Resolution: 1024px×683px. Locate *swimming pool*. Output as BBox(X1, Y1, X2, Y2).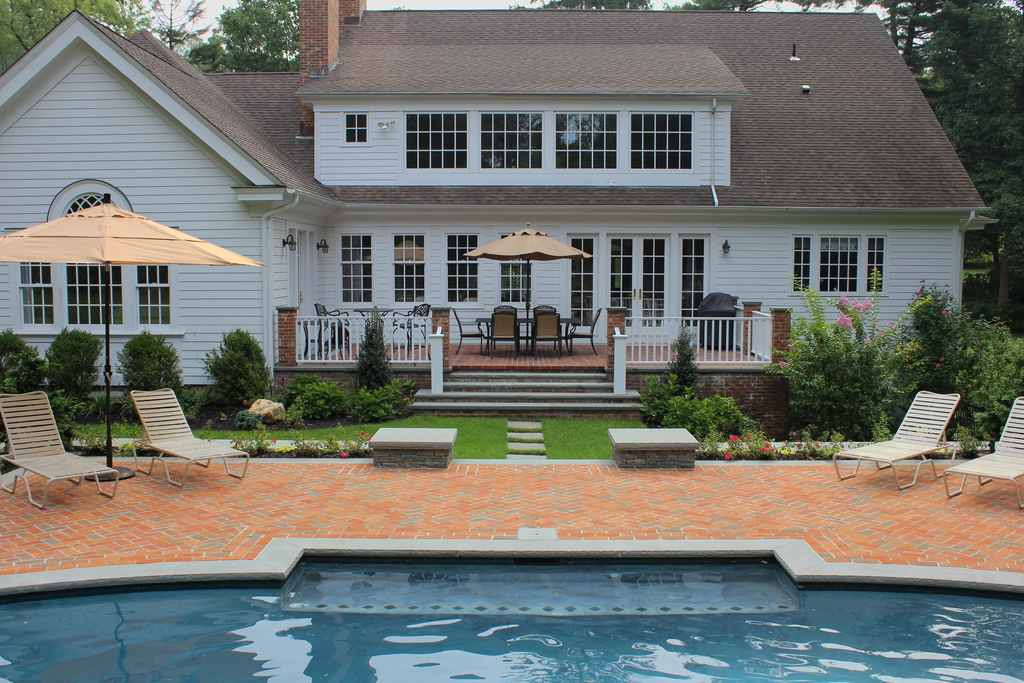
BBox(0, 525, 991, 657).
